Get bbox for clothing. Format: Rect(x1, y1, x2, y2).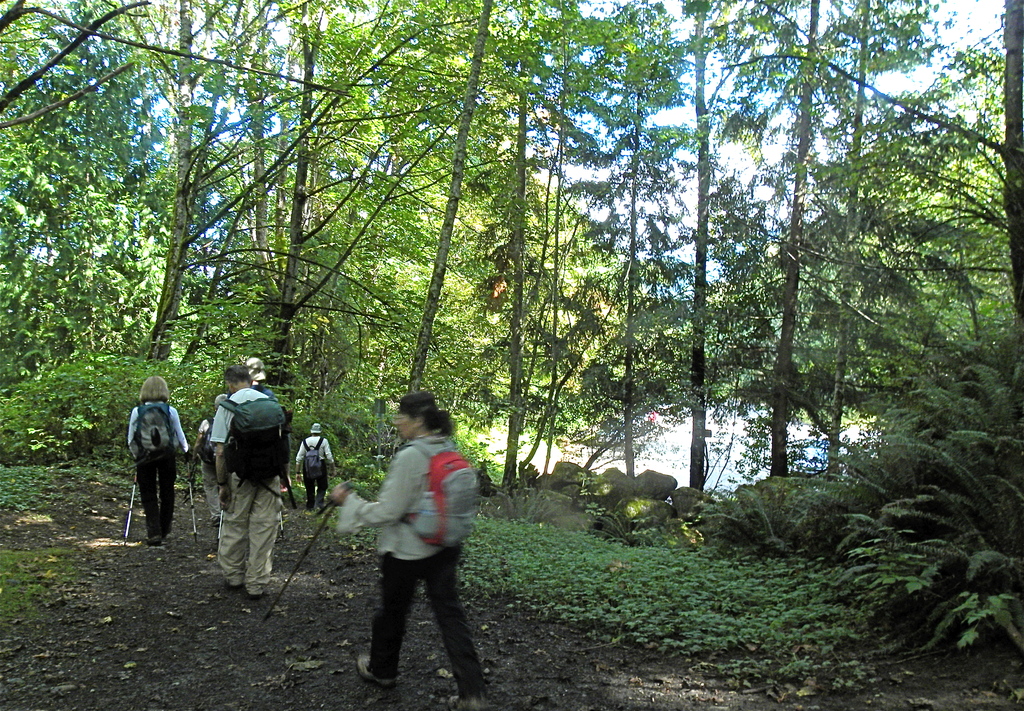
Rect(329, 427, 482, 663).
